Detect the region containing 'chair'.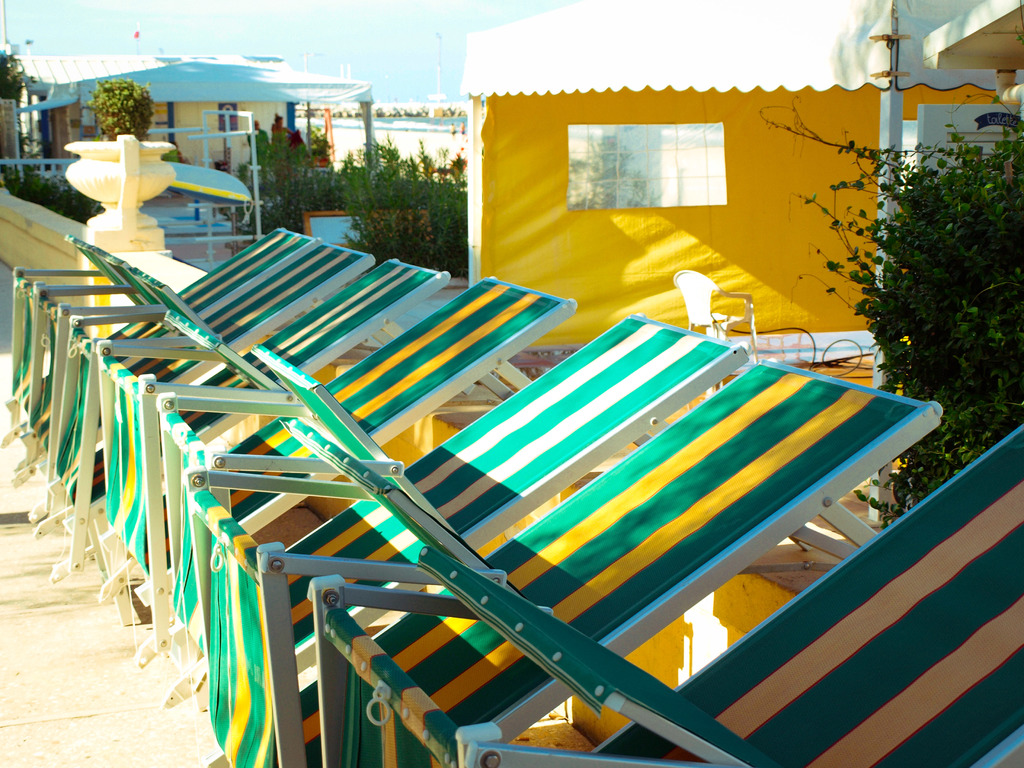
rect(181, 311, 749, 767).
